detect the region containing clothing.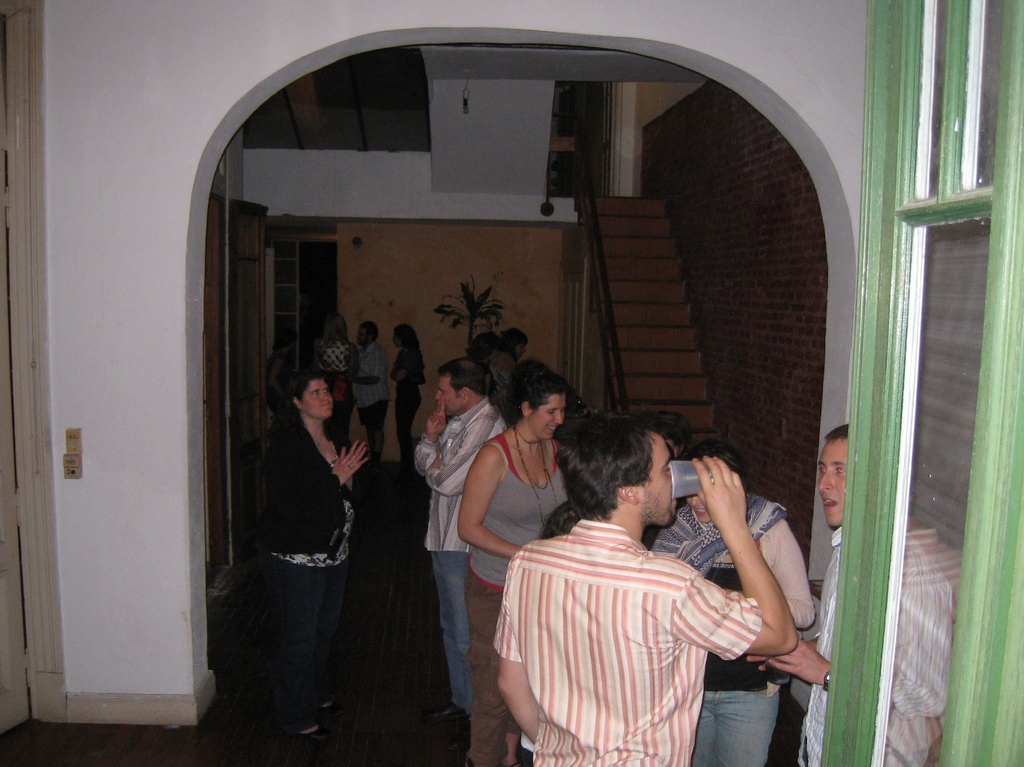
801, 526, 963, 766.
